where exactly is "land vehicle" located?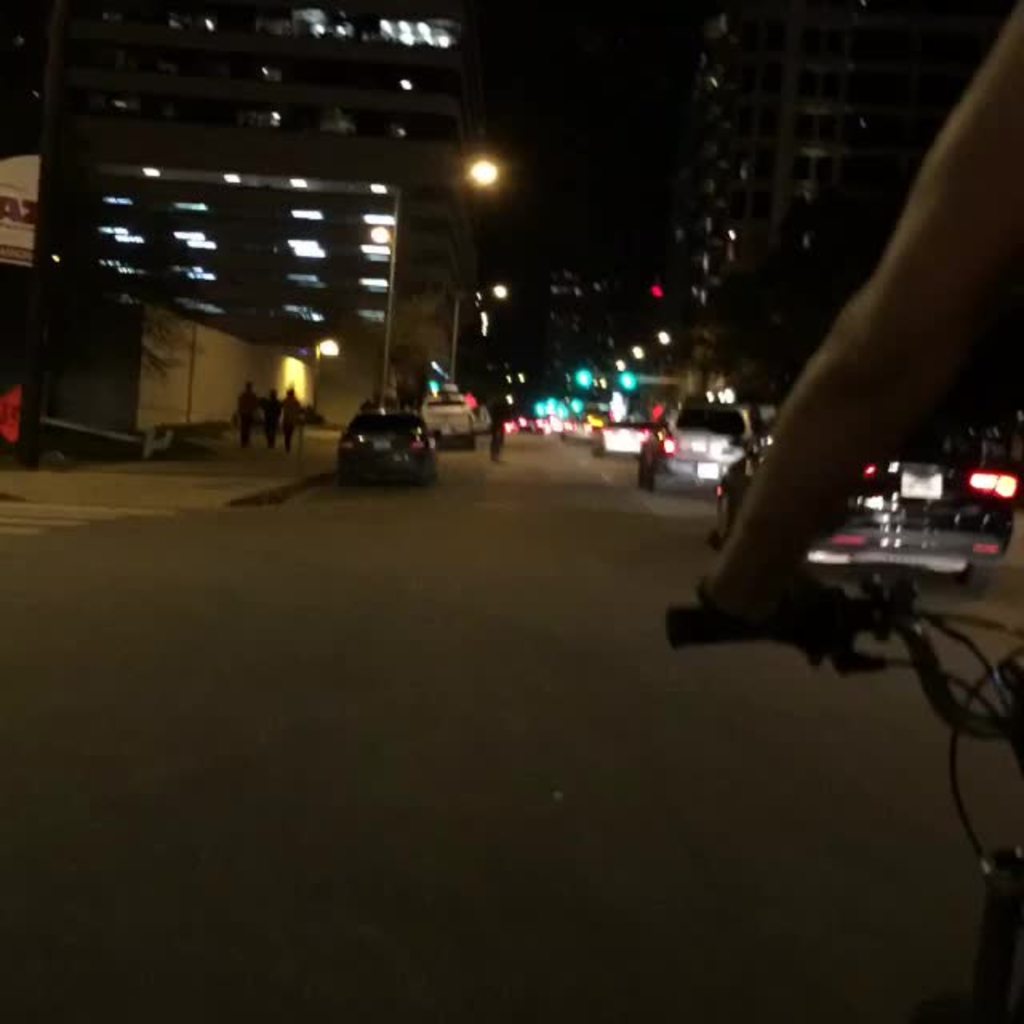
Its bounding box is box=[602, 424, 624, 458].
